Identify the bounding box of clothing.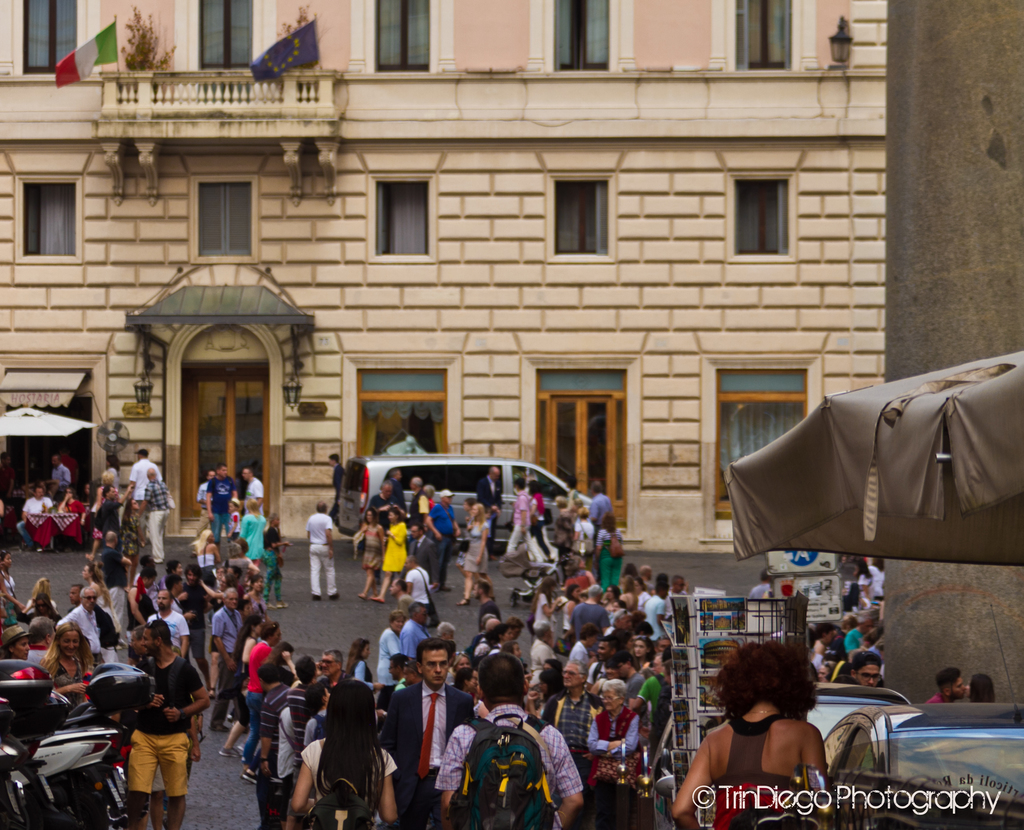
<box>394,492,441,526</box>.
